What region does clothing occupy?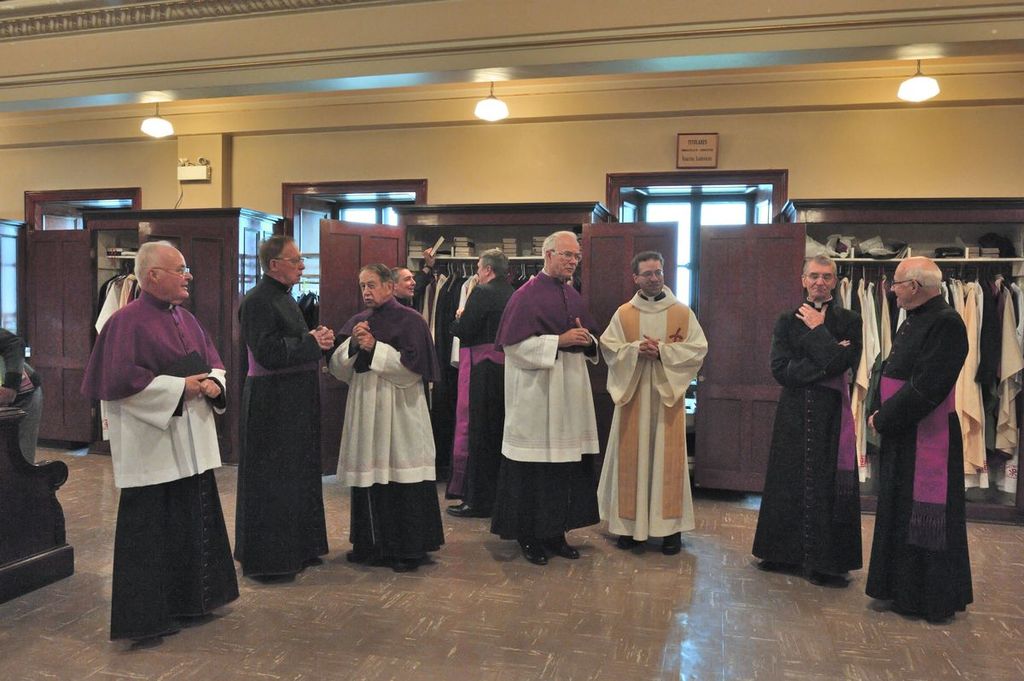
499 271 602 528.
